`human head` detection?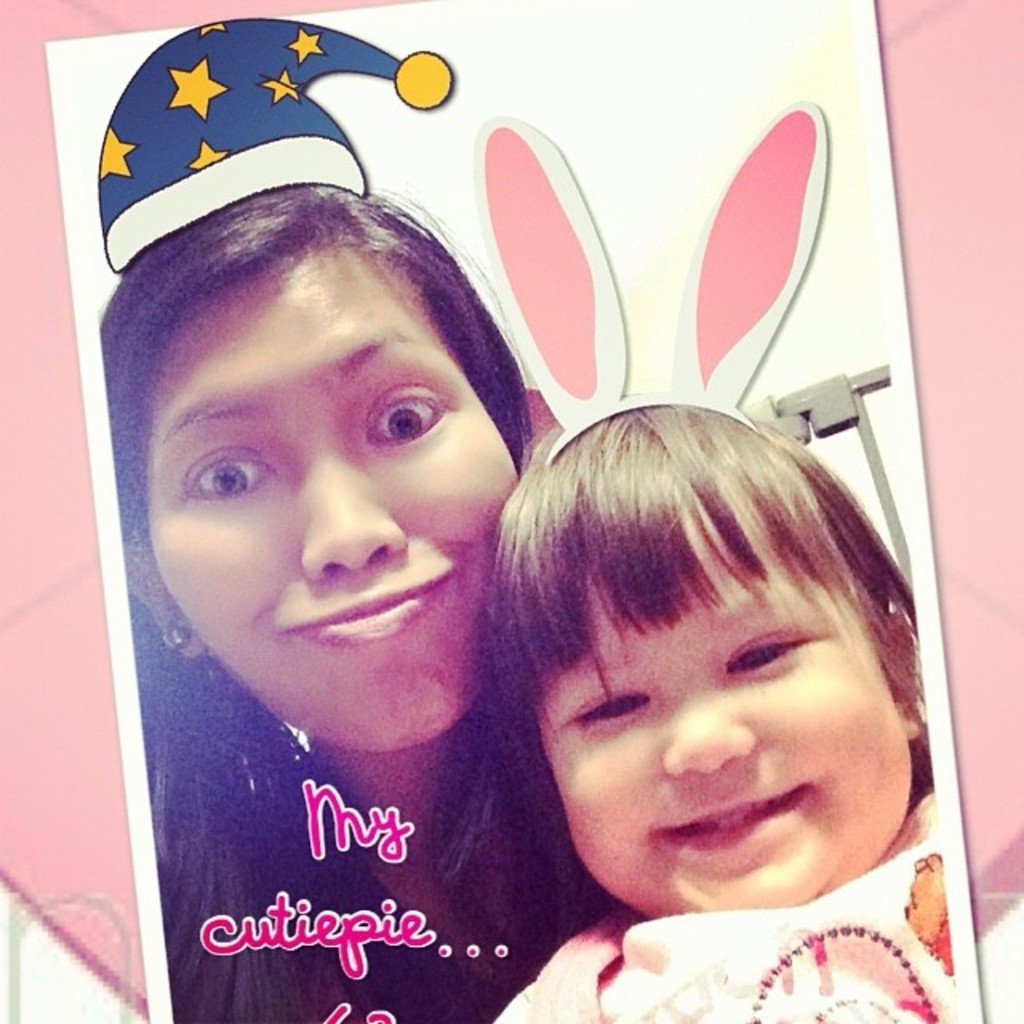
464, 403, 934, 918
